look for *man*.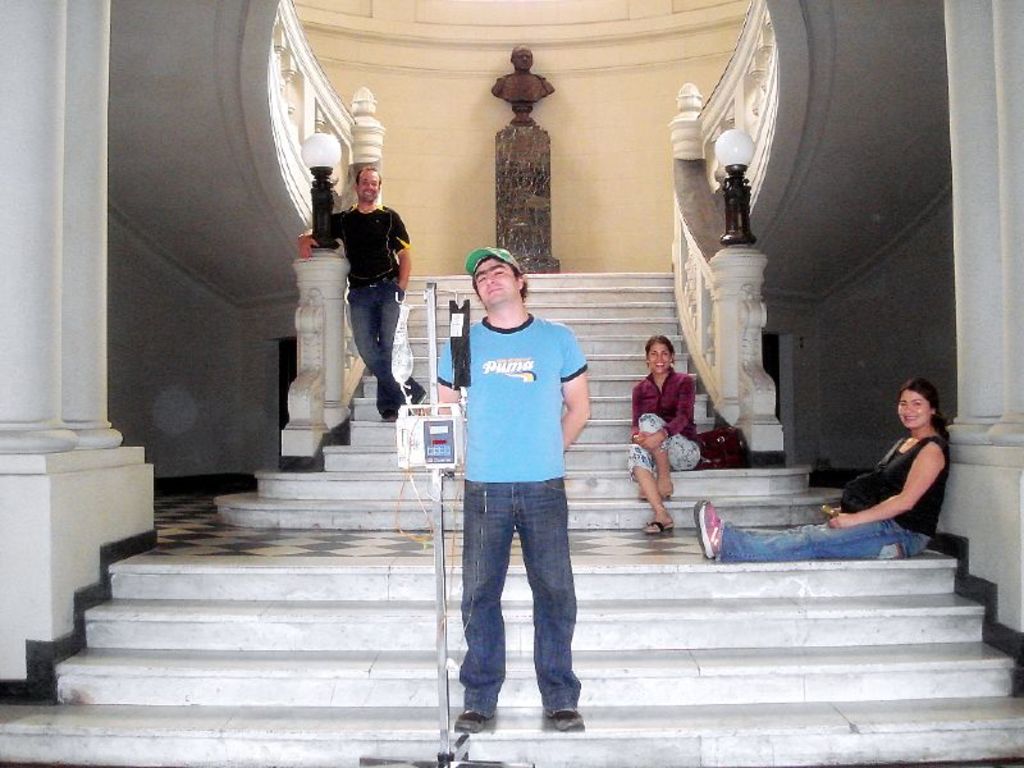
Found: (422, 230, 593, 735).
